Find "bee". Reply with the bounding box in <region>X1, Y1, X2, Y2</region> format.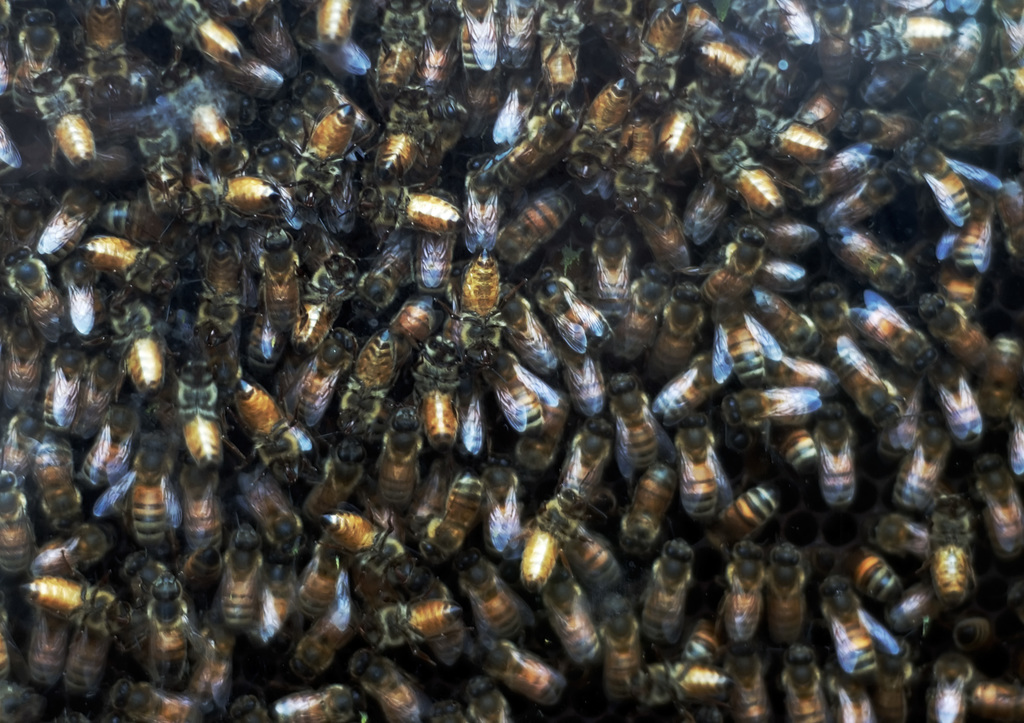
<region>638, 536, 708, 649</region>.
